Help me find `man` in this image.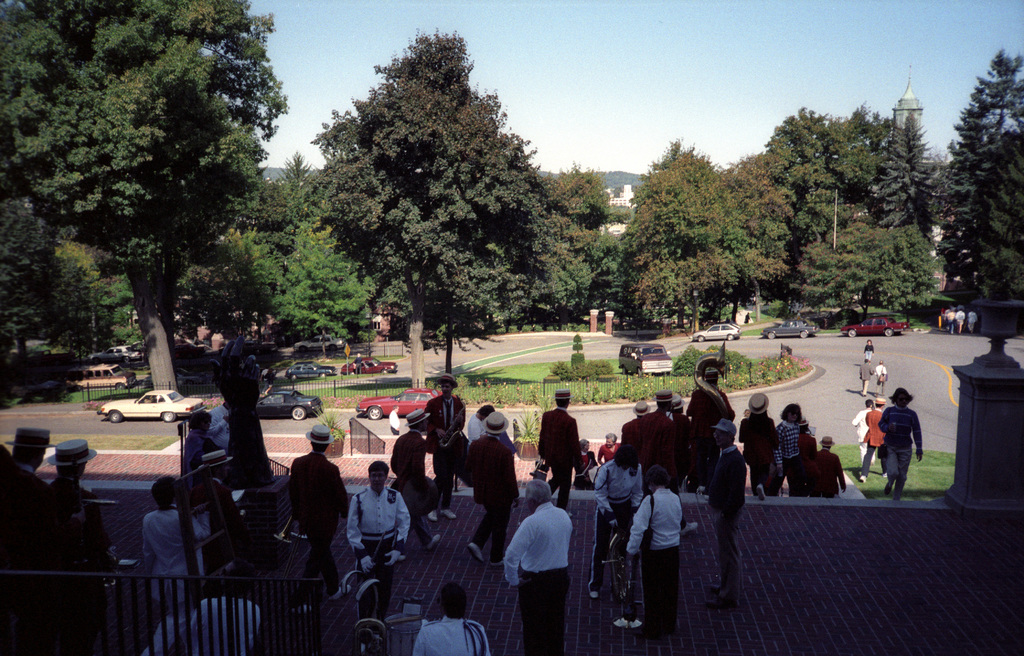
Found it: detection(392, 403, 400, 436).
